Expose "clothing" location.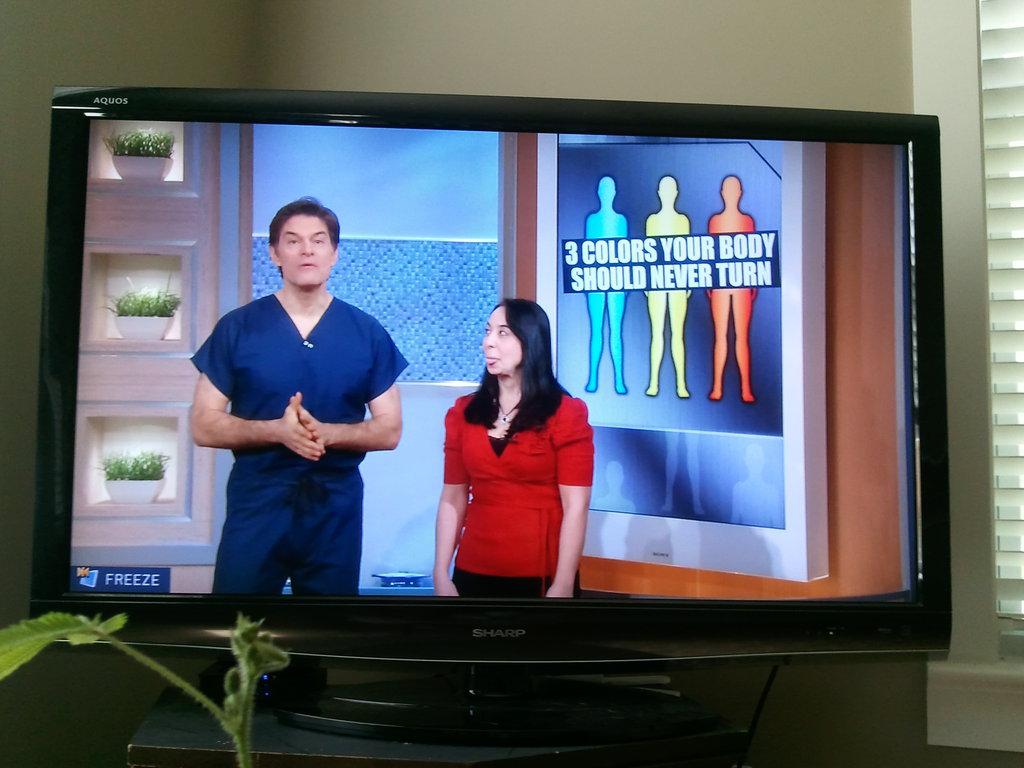
Exposed at rect(192, 295, 409, 598).
